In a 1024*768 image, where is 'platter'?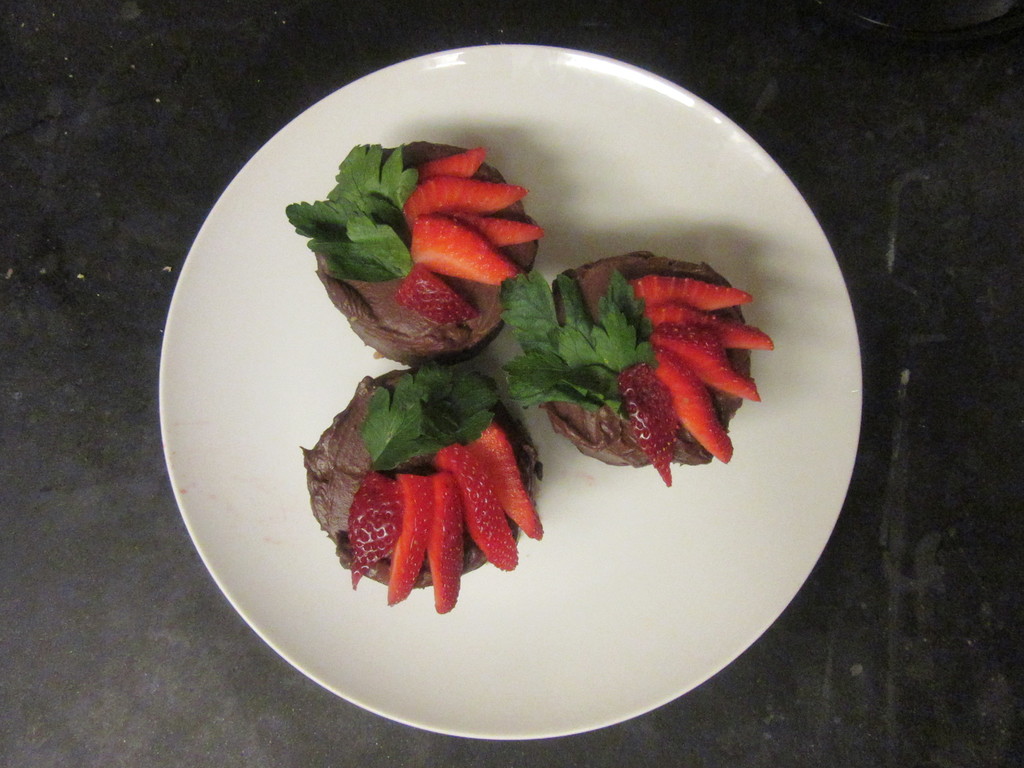
<region>157, 45, 863, 740</region>.
